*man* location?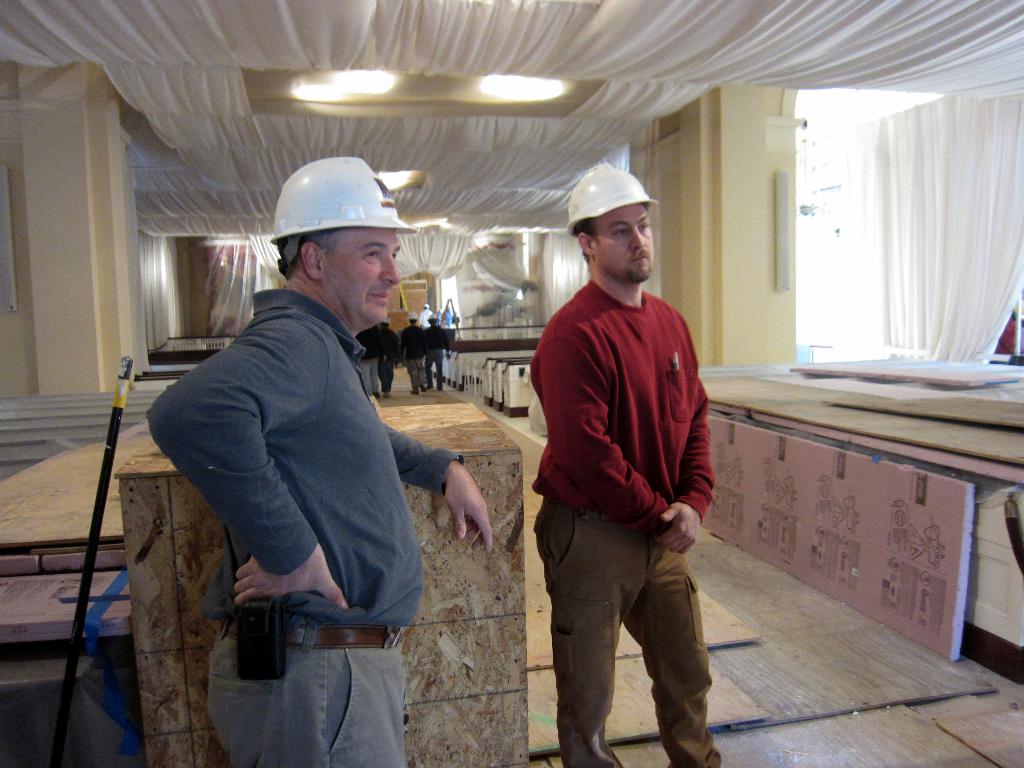
x1=530 y1=161 x2=728 y2=767
